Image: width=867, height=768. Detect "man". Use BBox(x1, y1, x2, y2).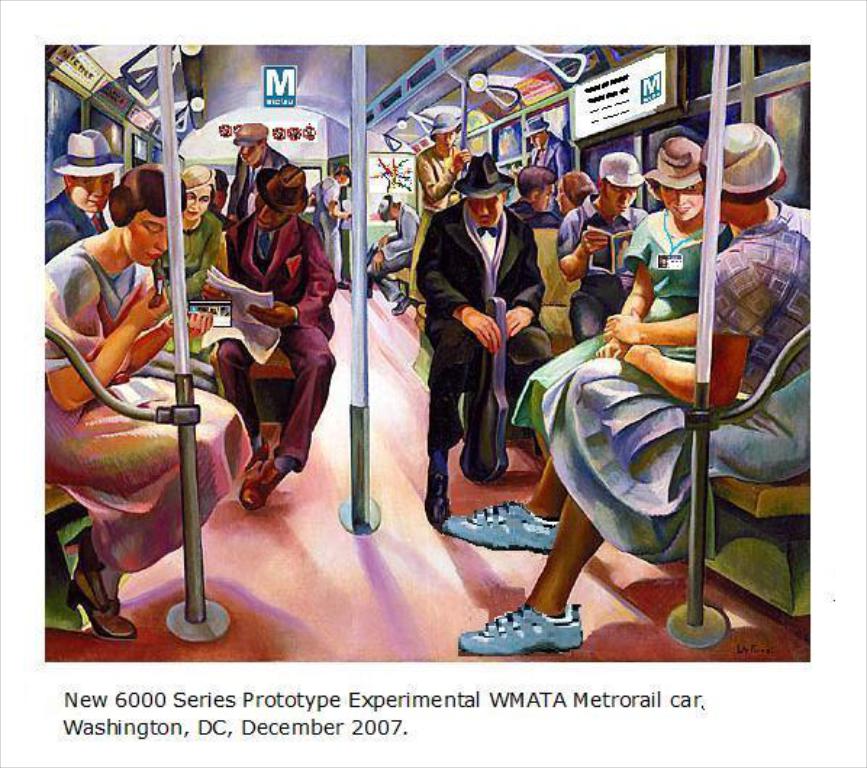
BBox(554, 148, 658, 342).
